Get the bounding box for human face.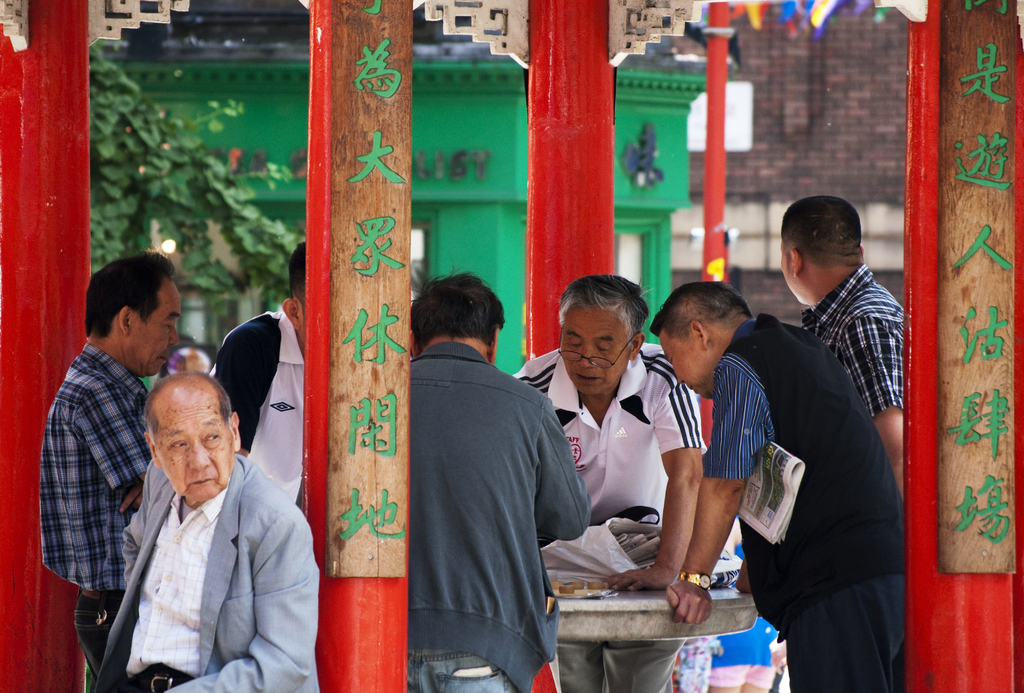
bbox=(660, 330, 706, 399).
